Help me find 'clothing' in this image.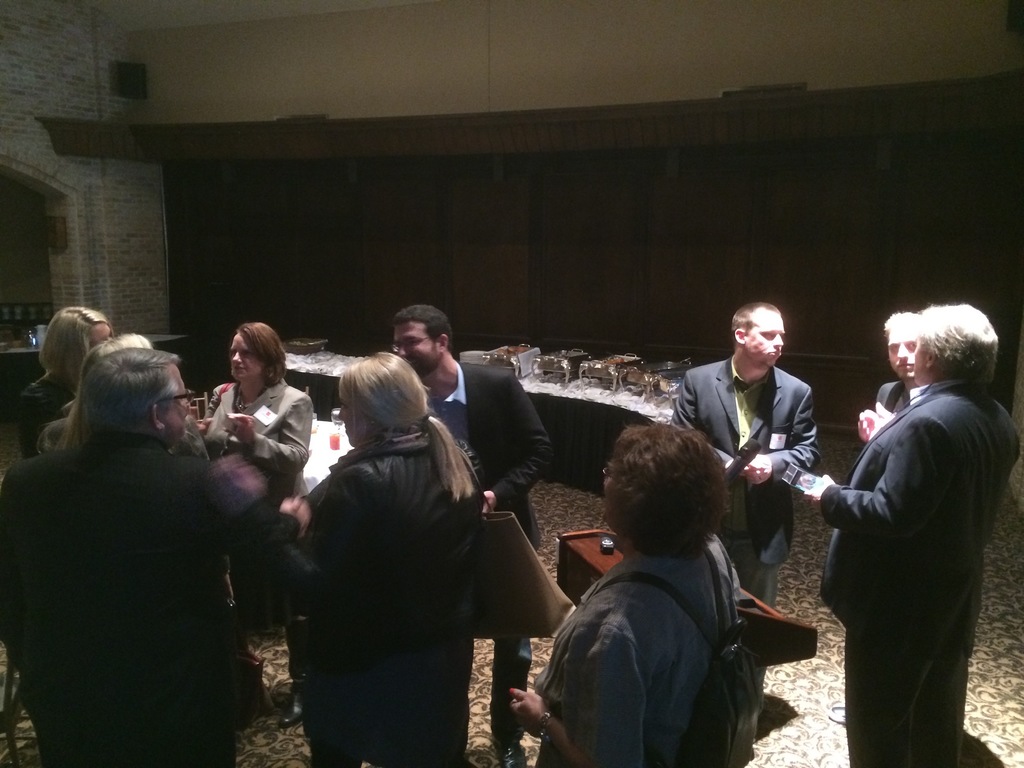
Found it: (left=535, top=515, right=755, bottom=767).
